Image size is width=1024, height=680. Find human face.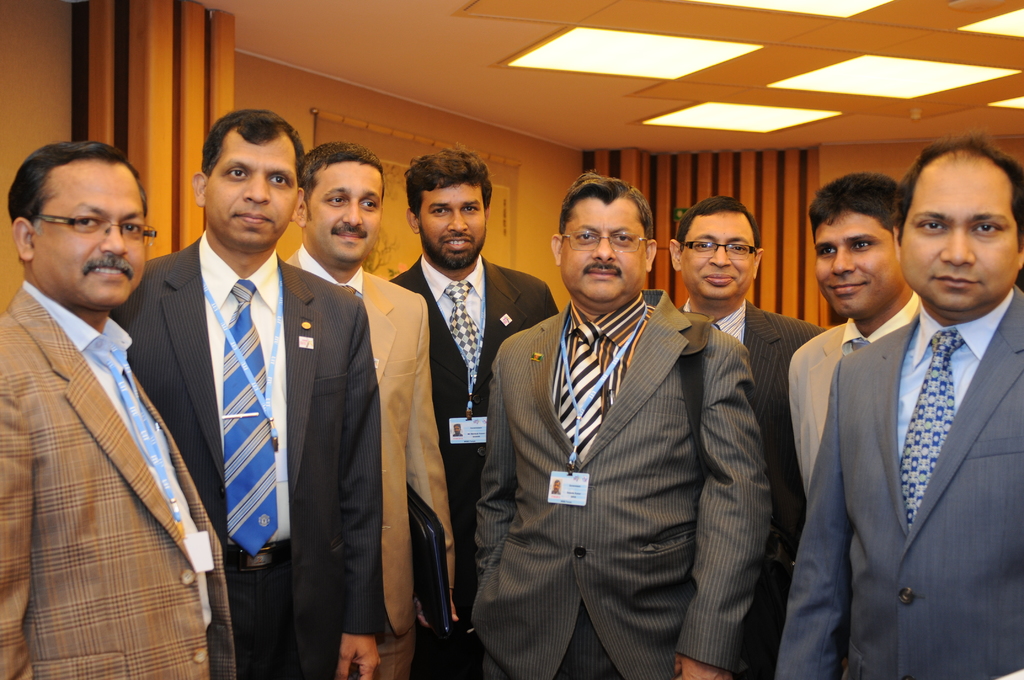
l=41, t=175, r=147, b=307.
